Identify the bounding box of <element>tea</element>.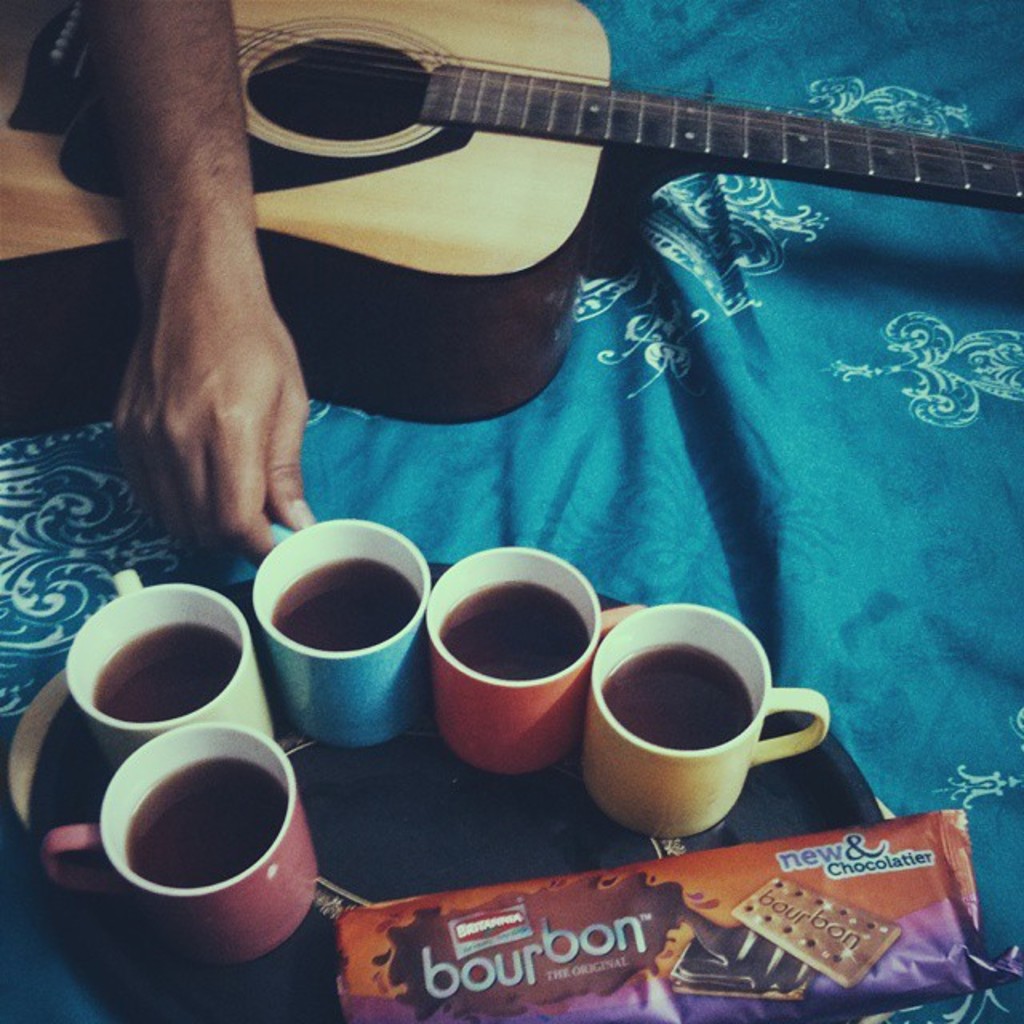
(x1=443, y1=581, x2=598, y2=678).
